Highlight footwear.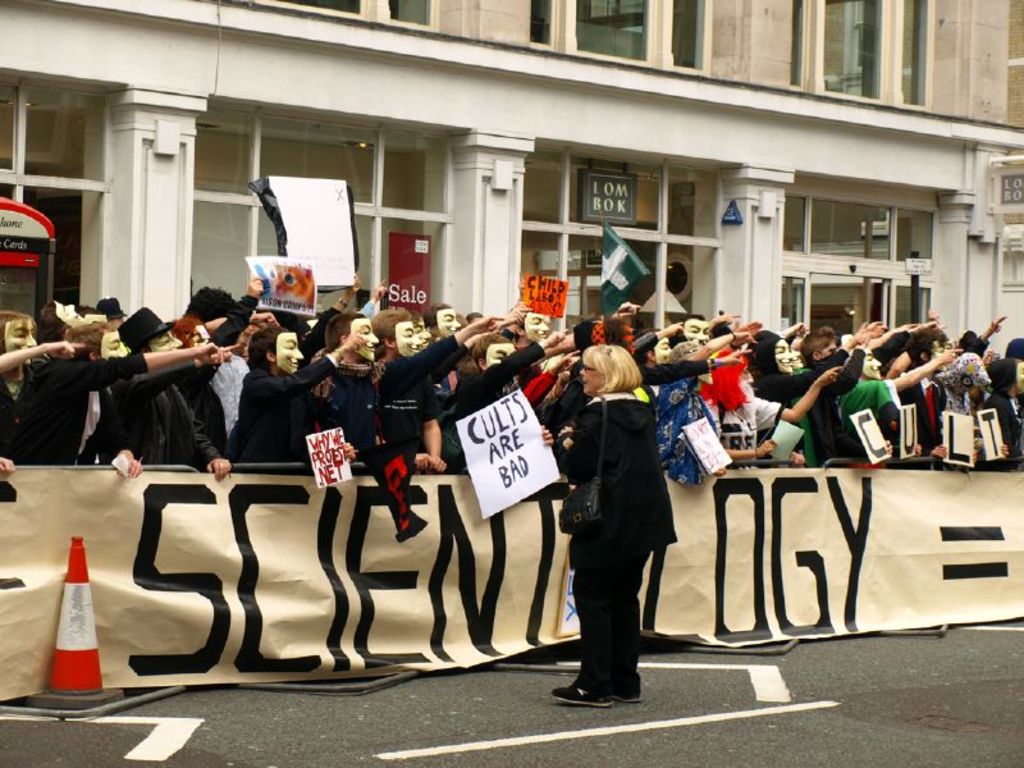
Highlighted region: bbox(550, 685, 613, 700).
